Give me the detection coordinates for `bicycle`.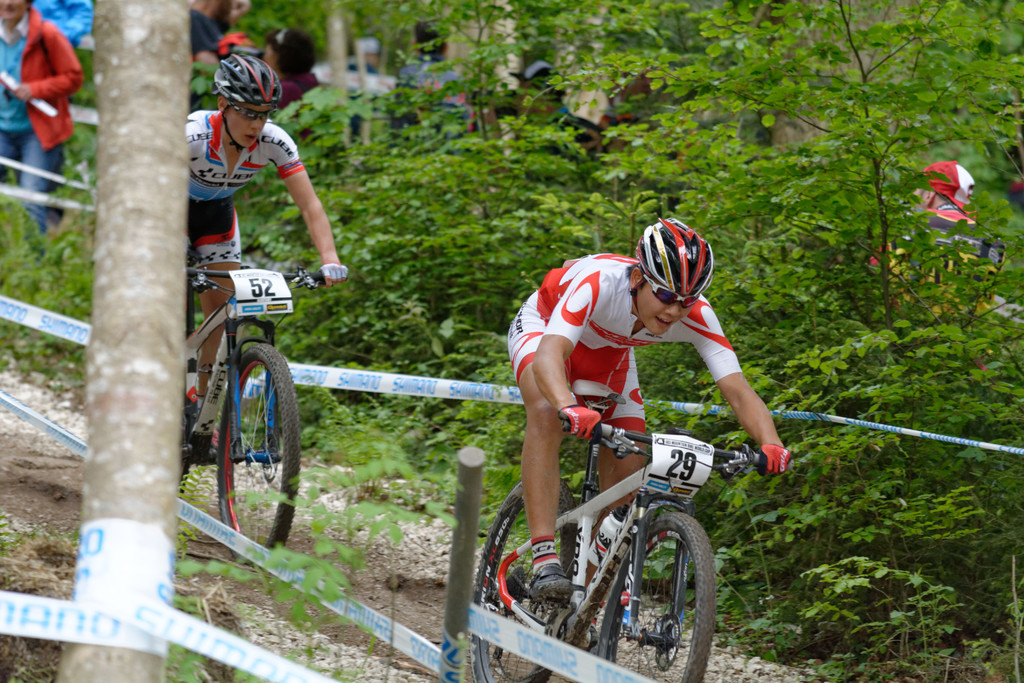
<region>451, 400, 756, 666</region>.
